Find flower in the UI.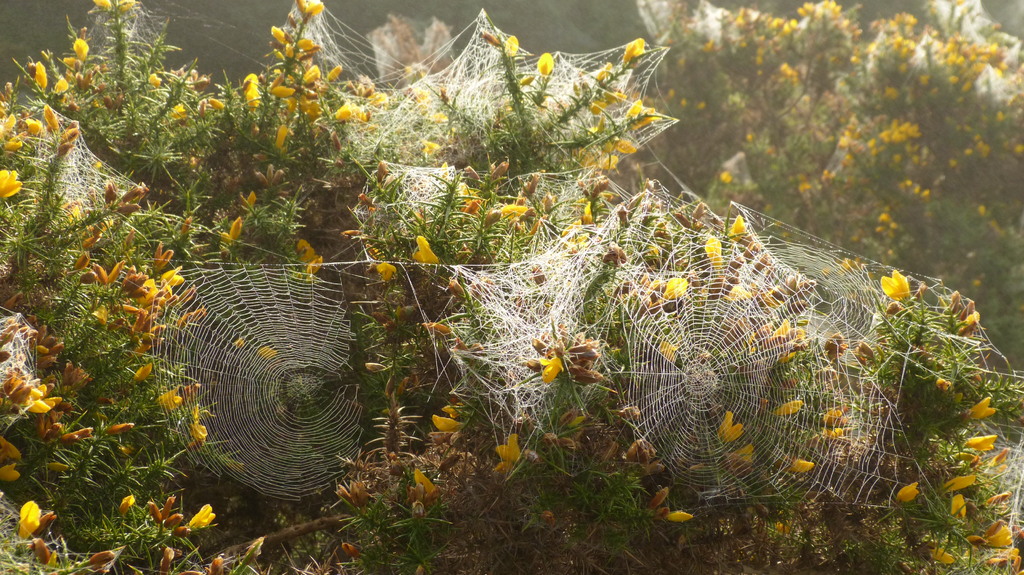
UI element at BBox(14, 499, 40, 542).
